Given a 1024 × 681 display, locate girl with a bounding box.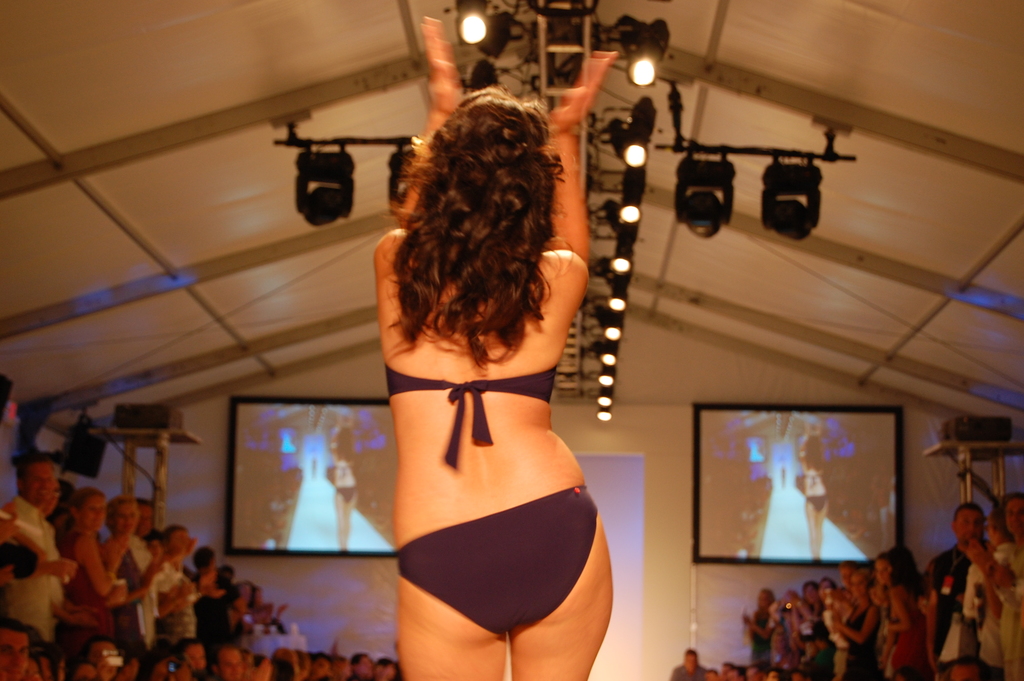
Located: box=[368, 13, 622, 680].
